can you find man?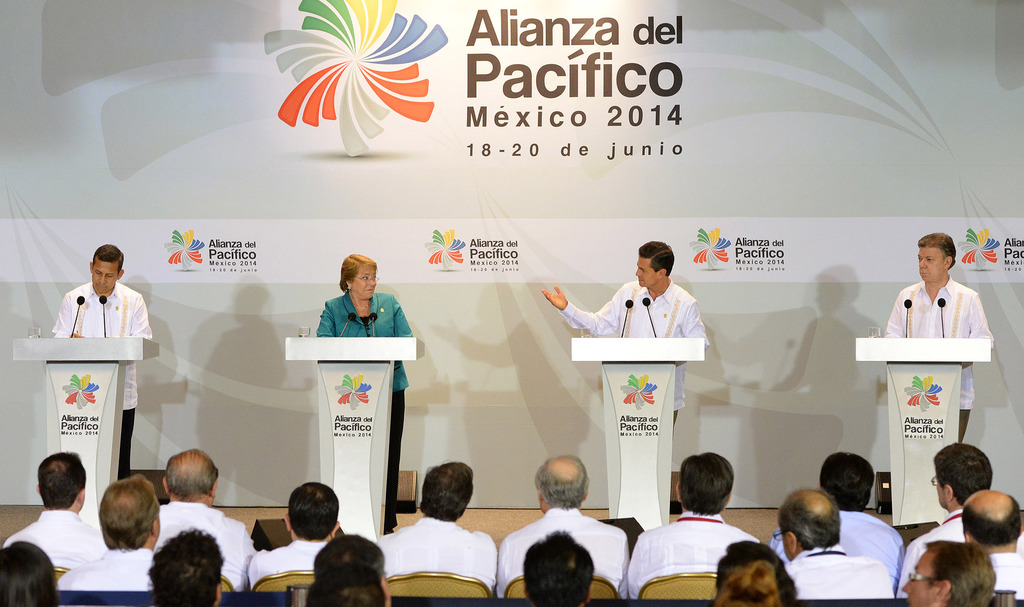
Yes, bounding box: 376 459 499 589.
